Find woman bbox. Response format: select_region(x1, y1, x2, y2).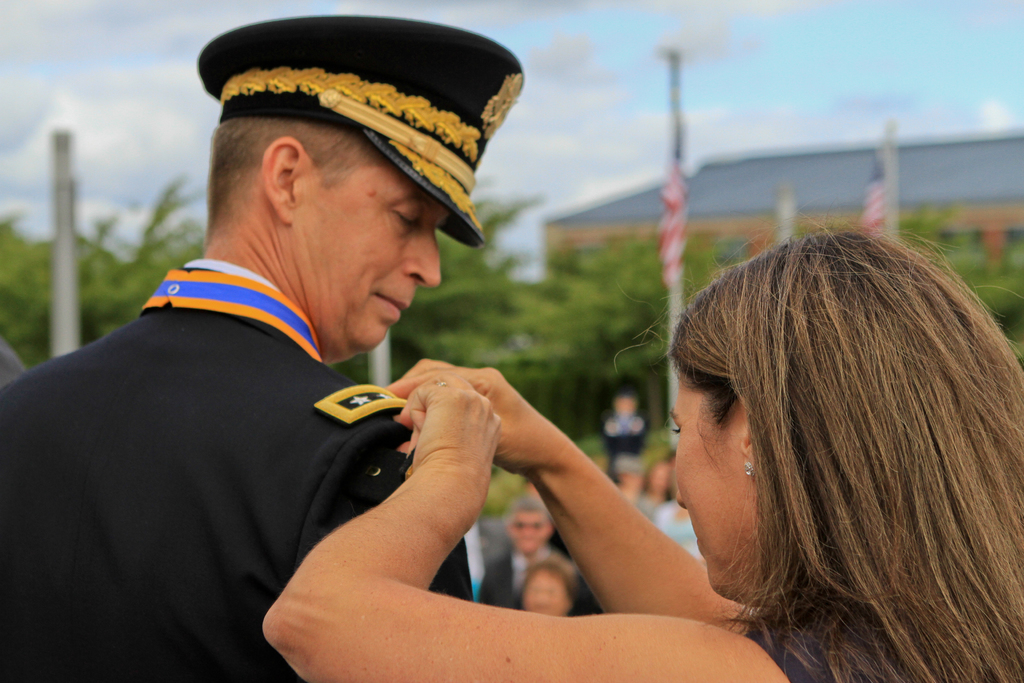
select_region(253, 219, 1023, 682).
